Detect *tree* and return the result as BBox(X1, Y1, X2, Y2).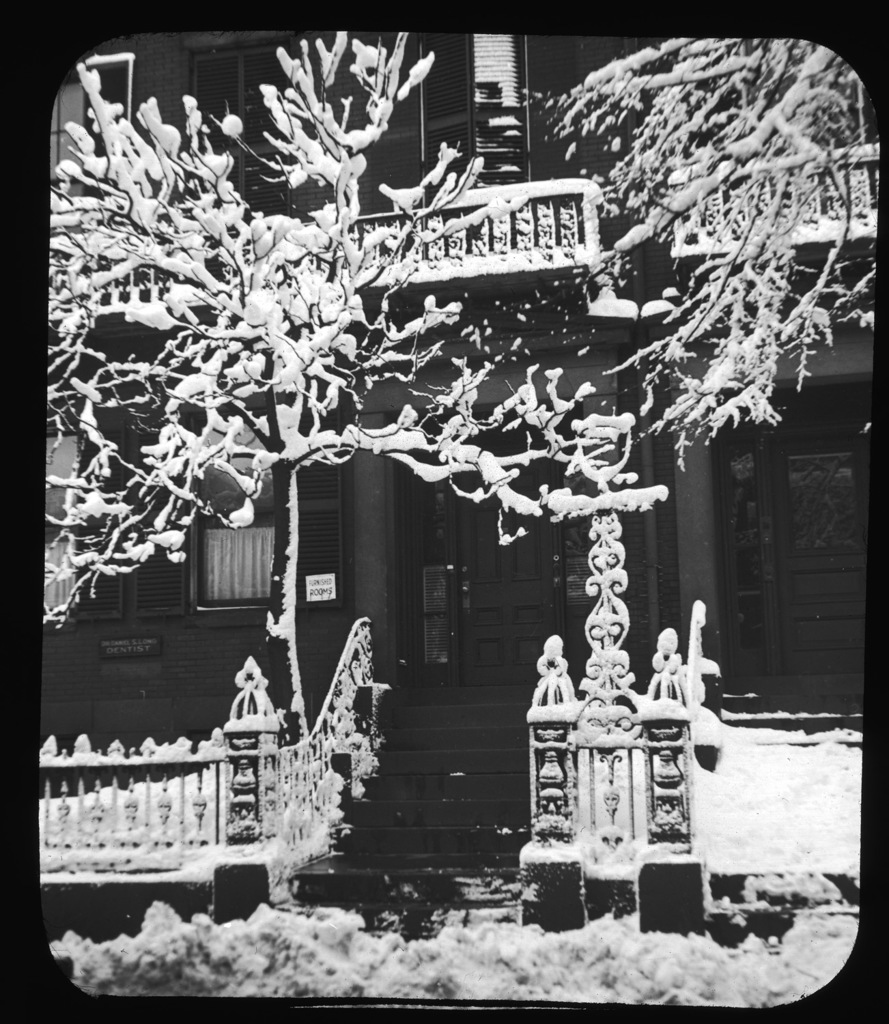
BBox(504, 33, 883, 479).
